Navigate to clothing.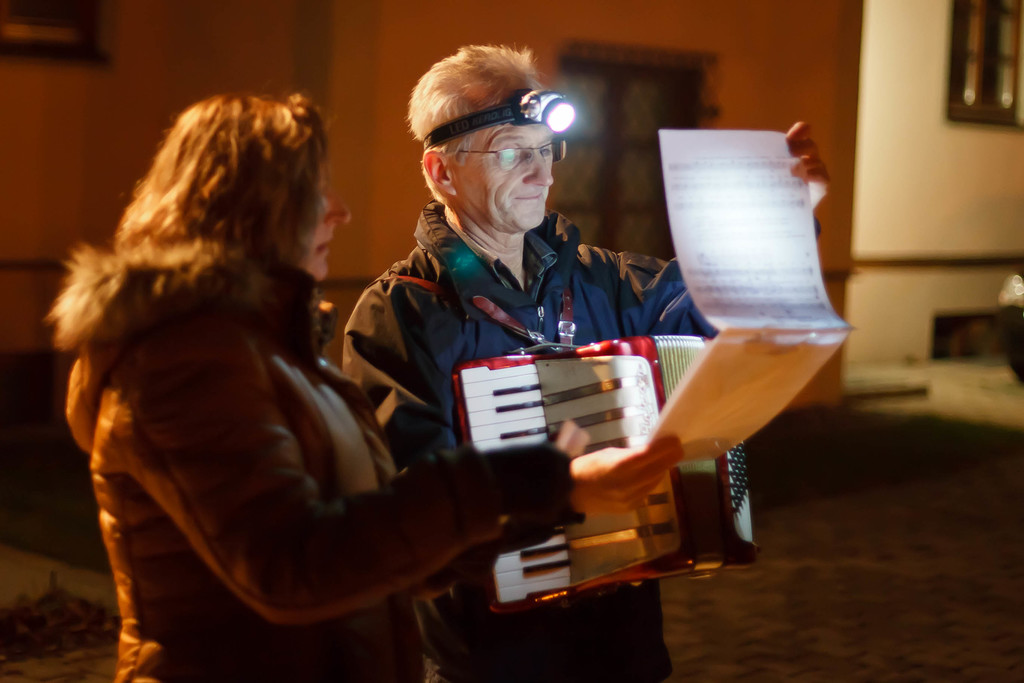
Navigation target: <box>45,226,581,682</box>.
